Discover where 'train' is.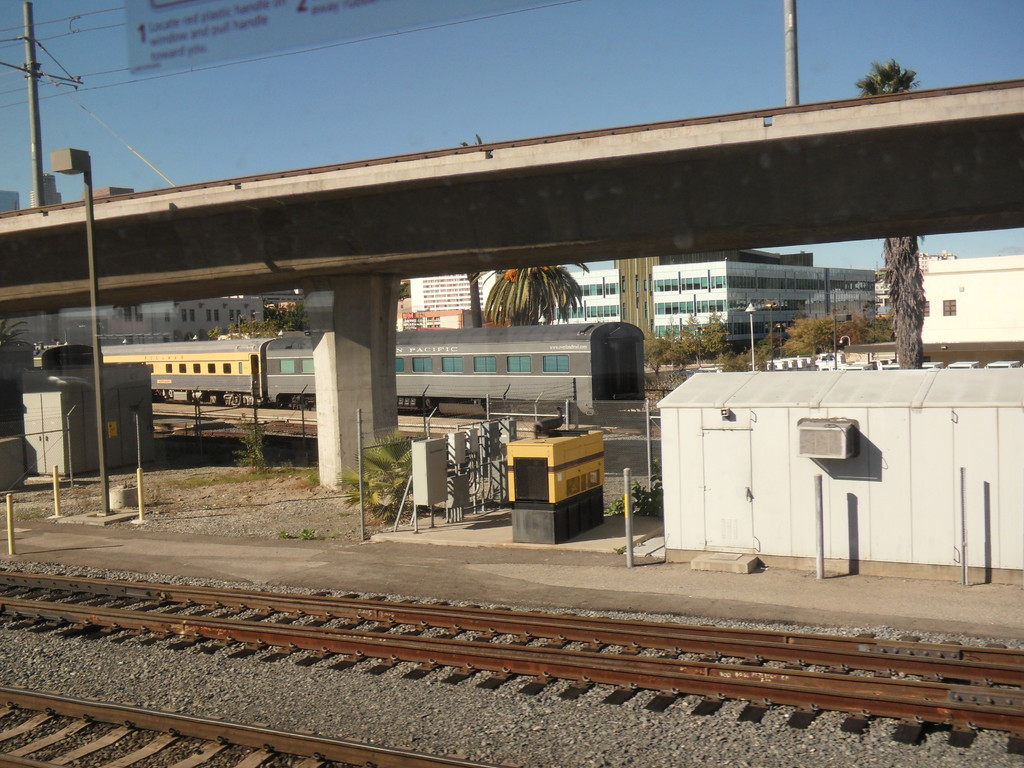
Discovered at (100,333,645,426).
